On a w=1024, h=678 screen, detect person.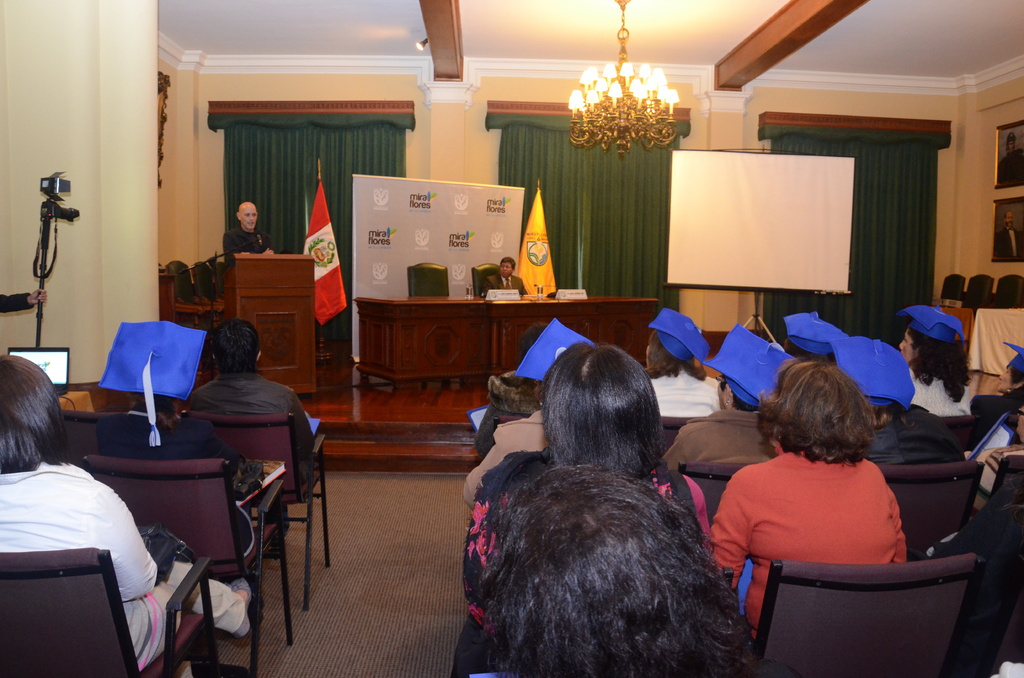
box=[821, 332, 968, 469].
